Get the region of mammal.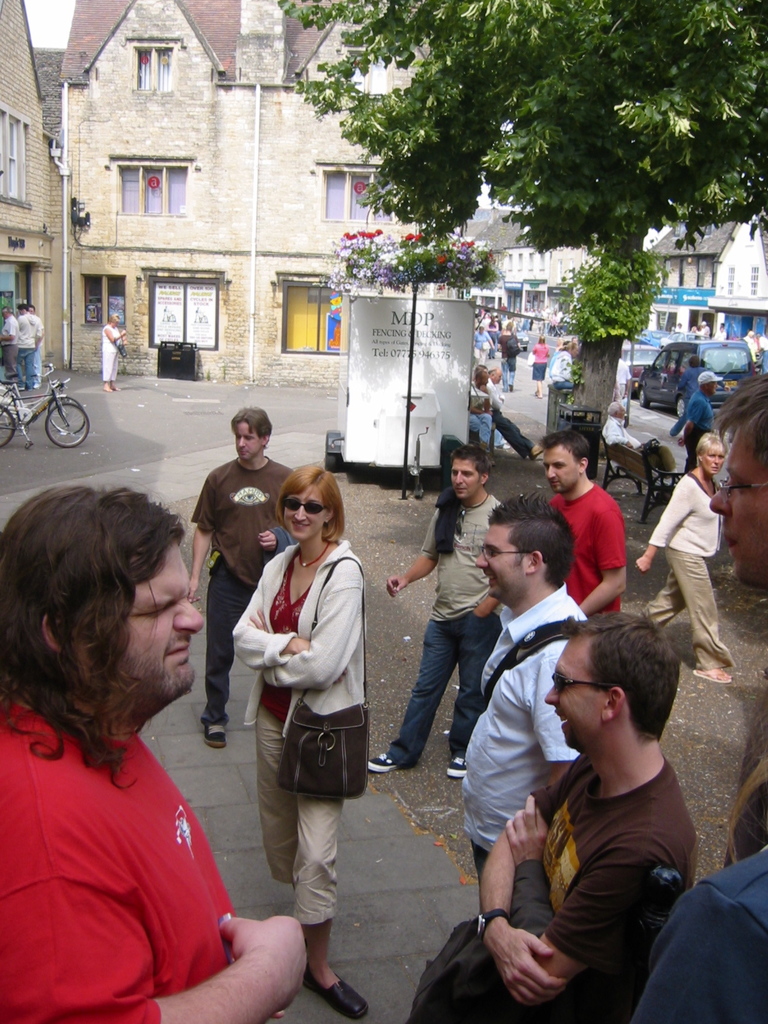
[366,442,506,770].
